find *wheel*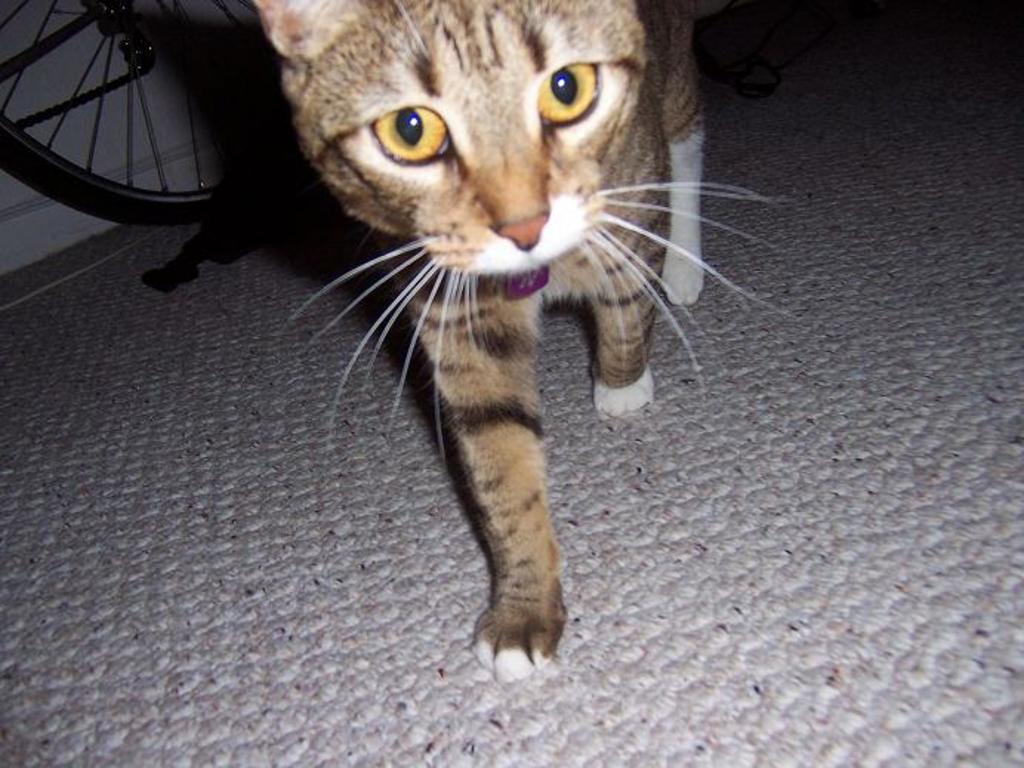
pyautogui.locateOnScreen(0, 0, 312, 234)
